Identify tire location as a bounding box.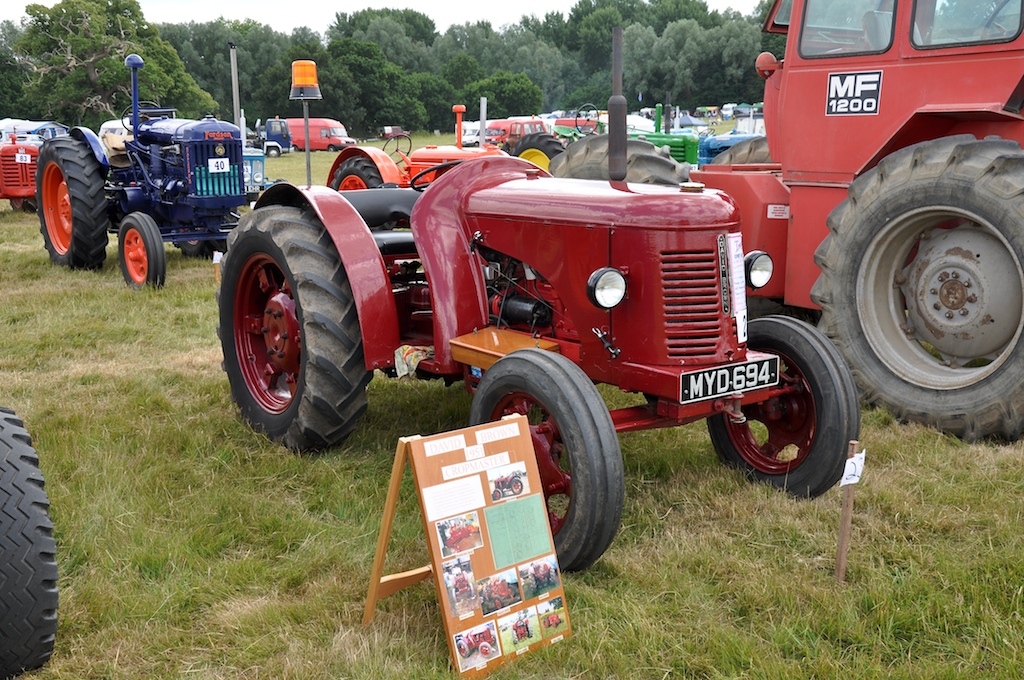
0/401/56/678.
